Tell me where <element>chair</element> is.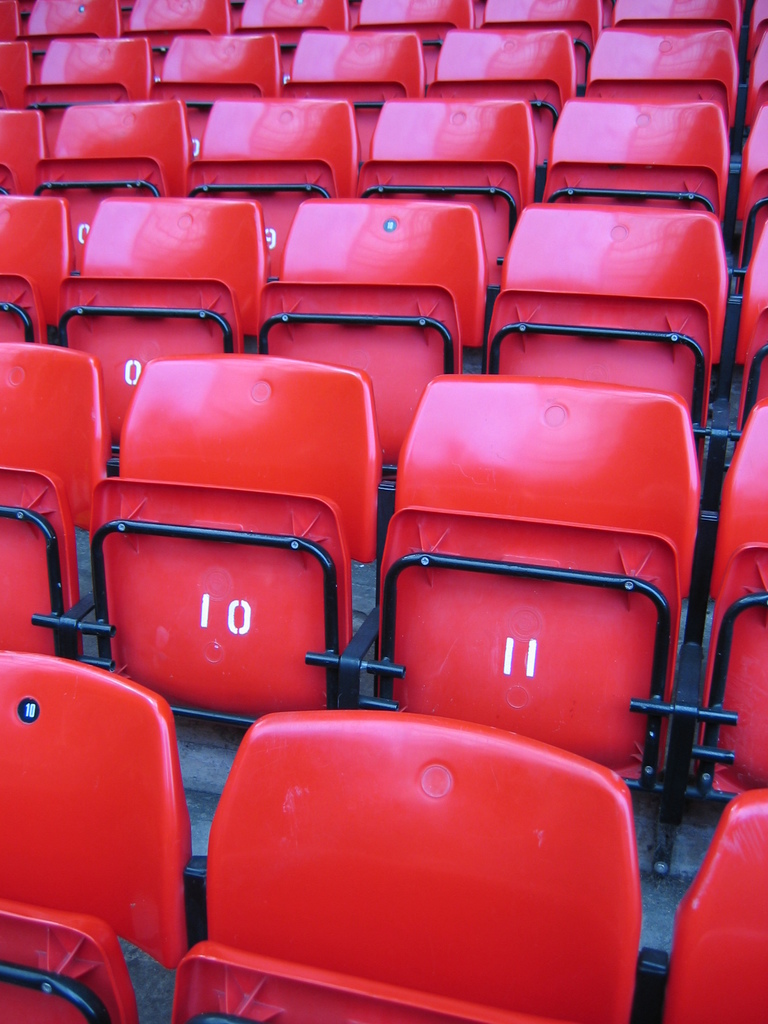
<element>chair</element> is at box(584, 22, 742, 180).
